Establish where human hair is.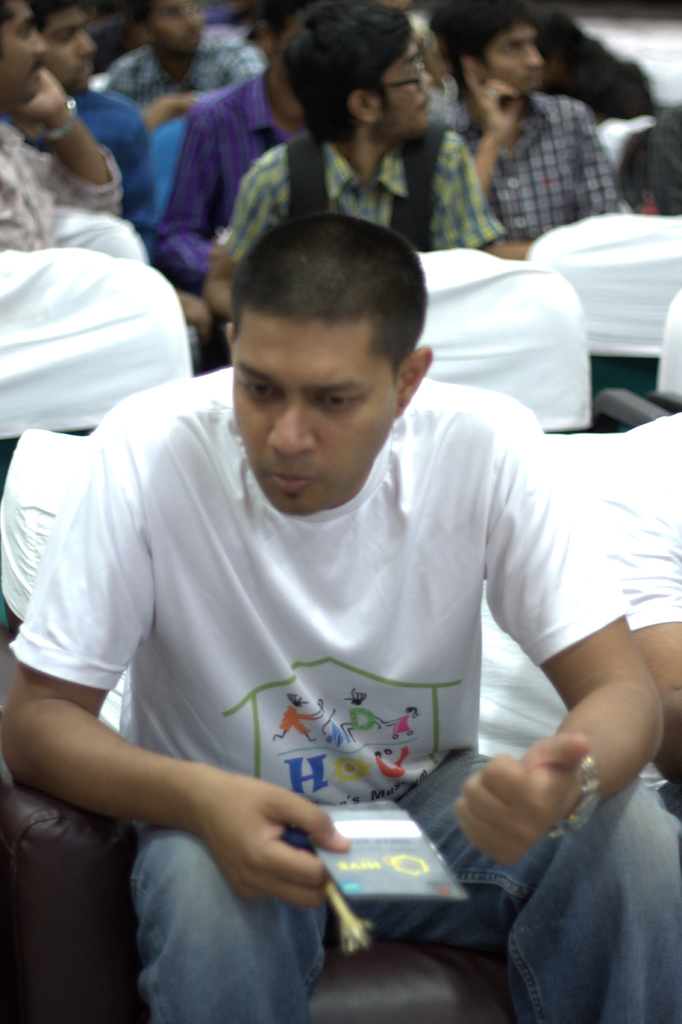
Established at bbox(35, 0, 72, 35).
